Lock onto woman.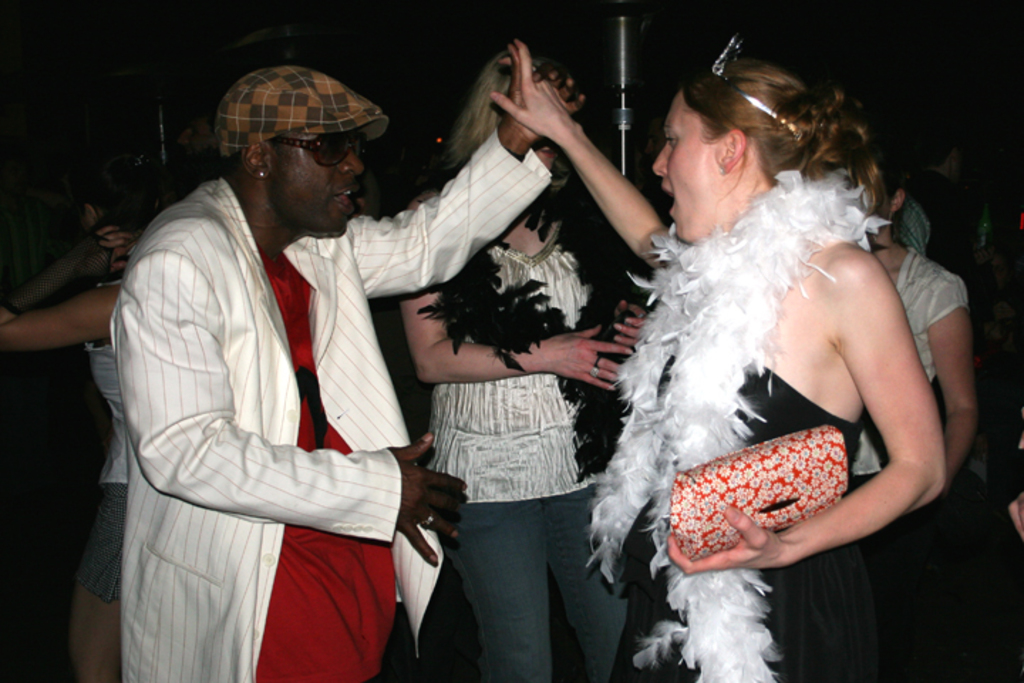
Locked: region(511, 33, 950, 682).
